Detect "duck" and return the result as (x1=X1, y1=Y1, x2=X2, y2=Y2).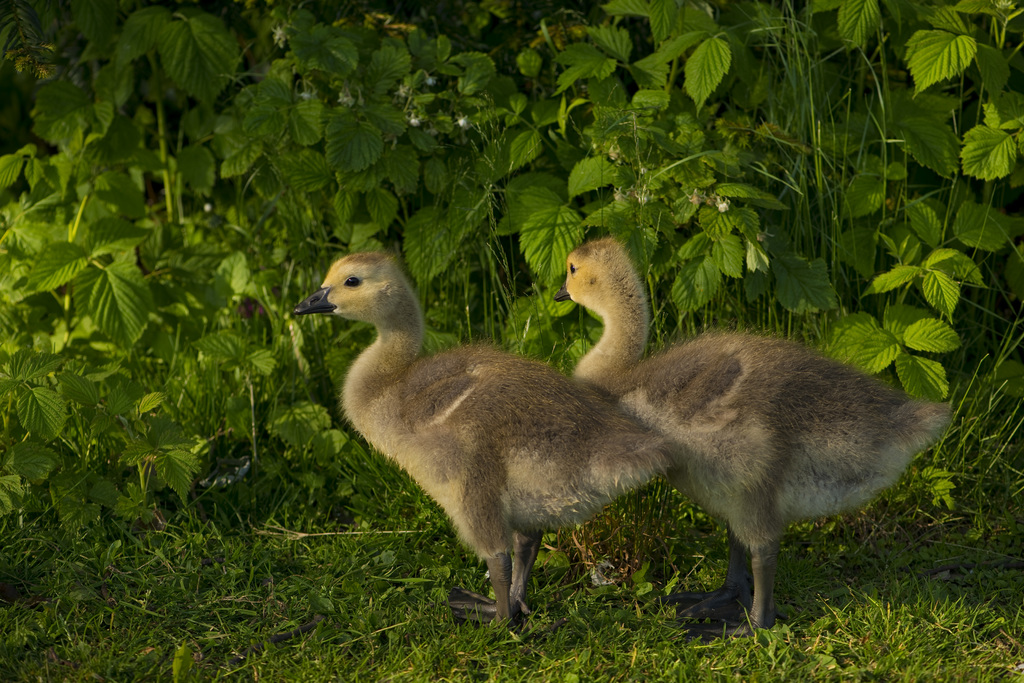
(x1=292, y1=250, x2=678, y2=625).
